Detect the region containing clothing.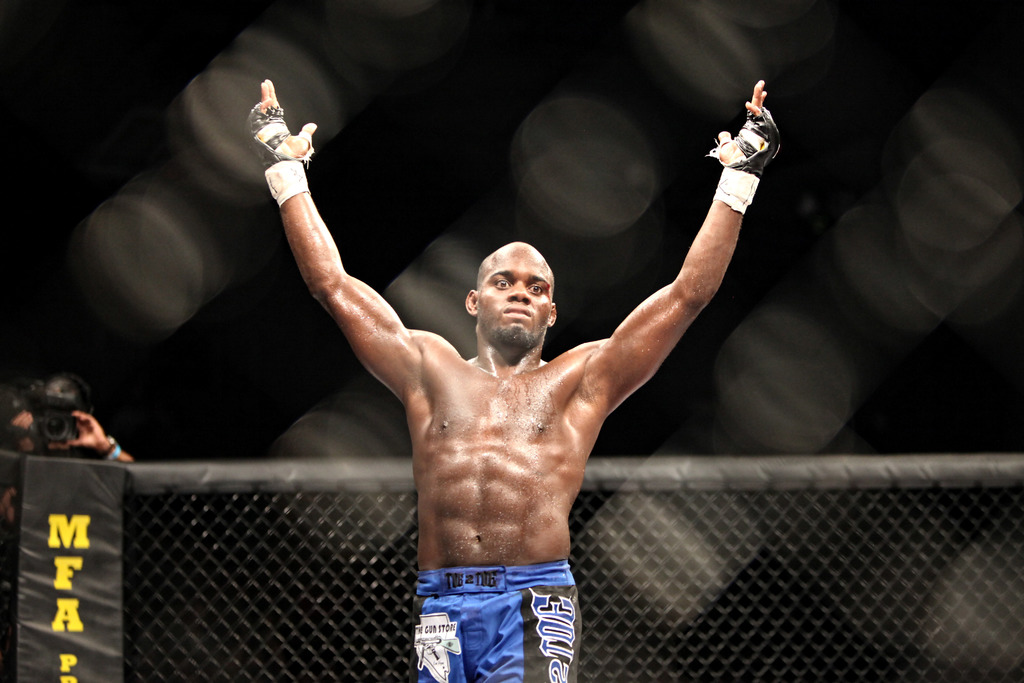
locate(395, 541, 606, 655).
